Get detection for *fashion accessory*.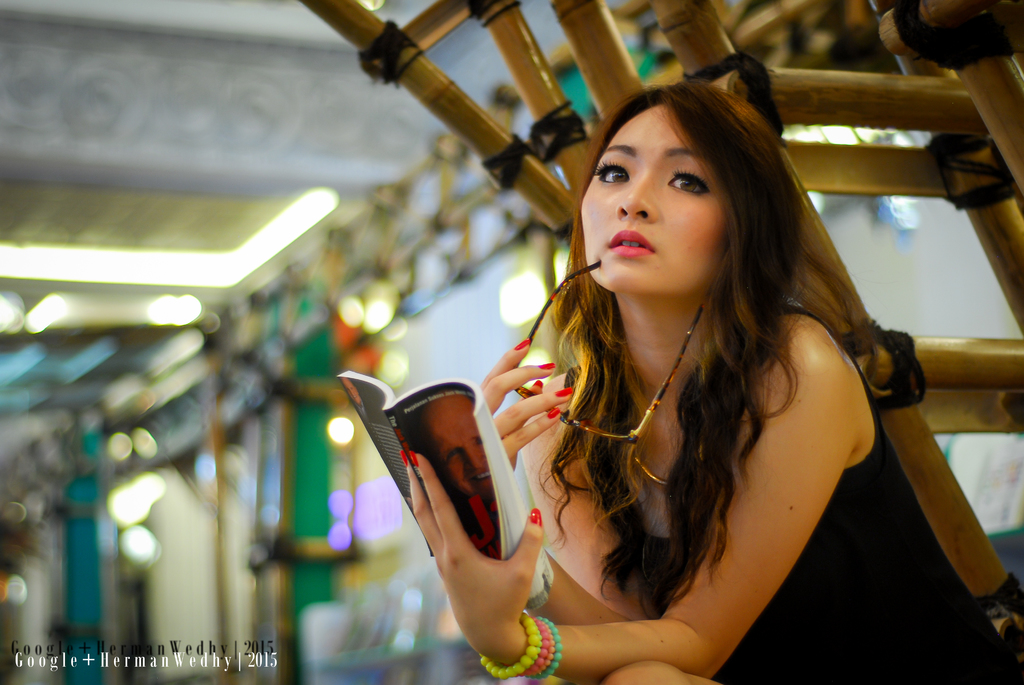
Detection: locate(553, 385, 574, 397).
